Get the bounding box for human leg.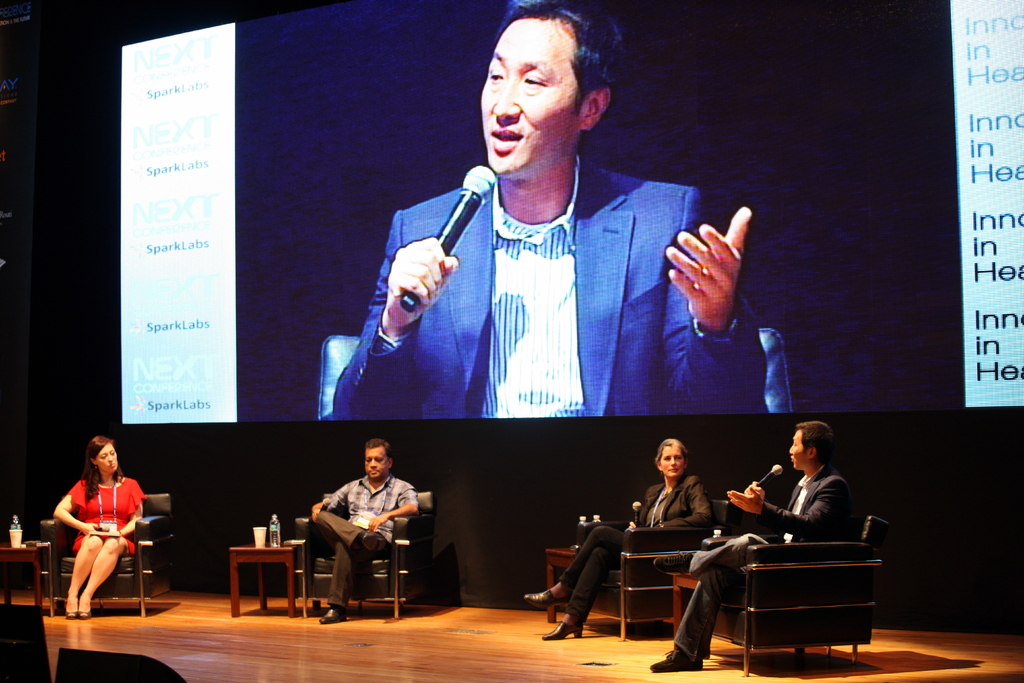
rect(648, 533, 751, 573).
